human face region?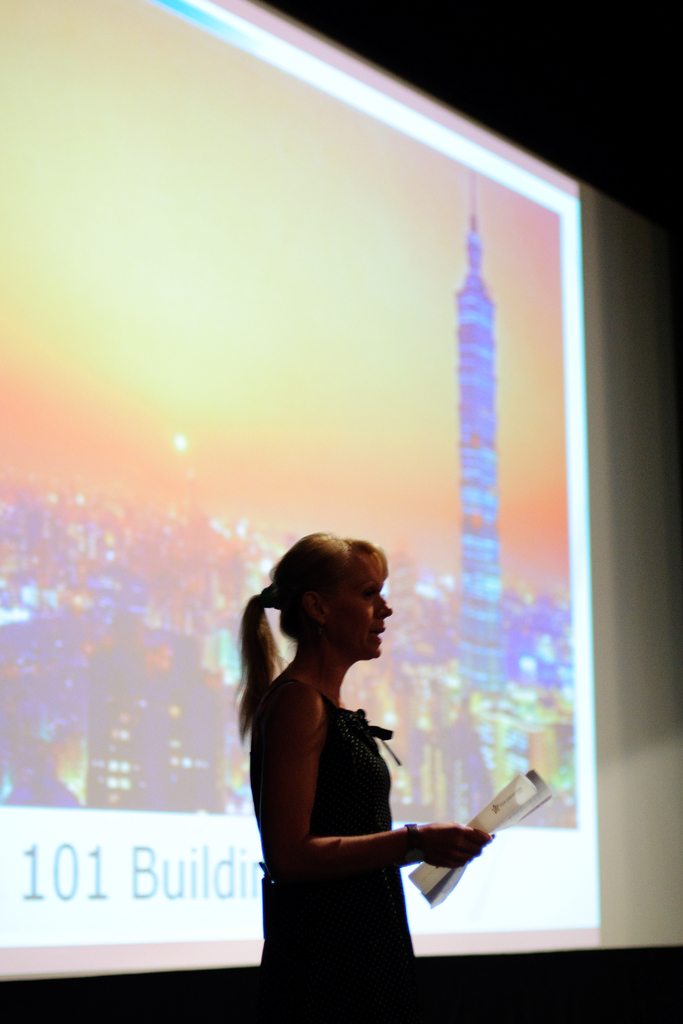
Rect(332, 568, 397, 662)
